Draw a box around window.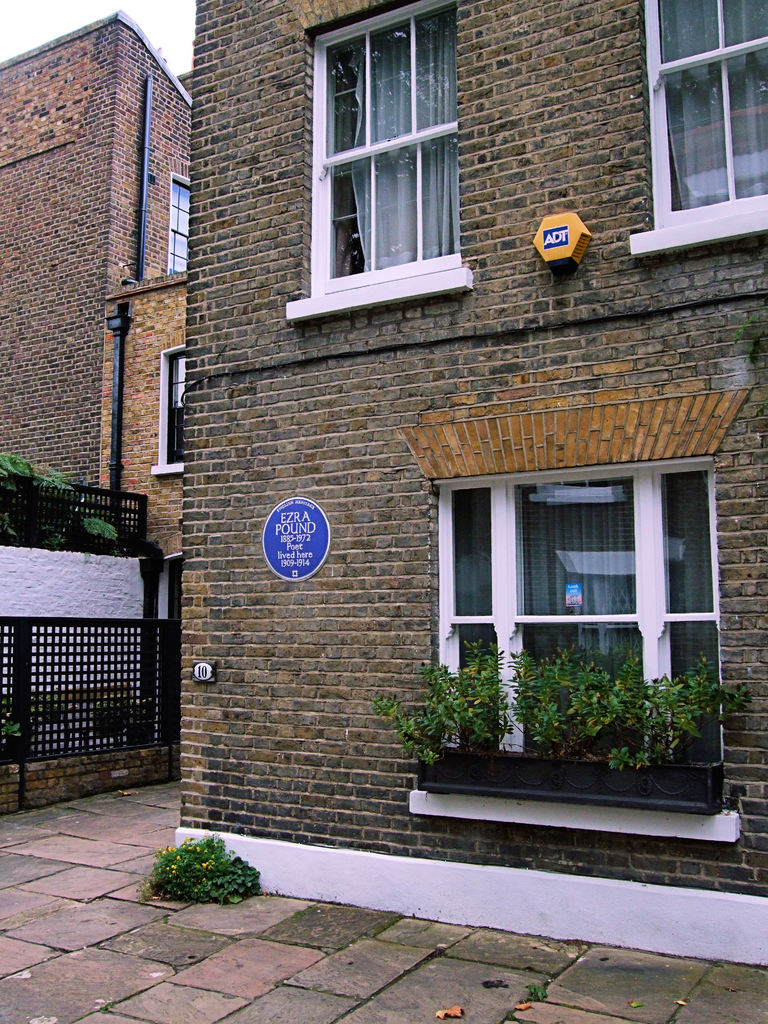
bbox=(636, 1, 767, 258).
